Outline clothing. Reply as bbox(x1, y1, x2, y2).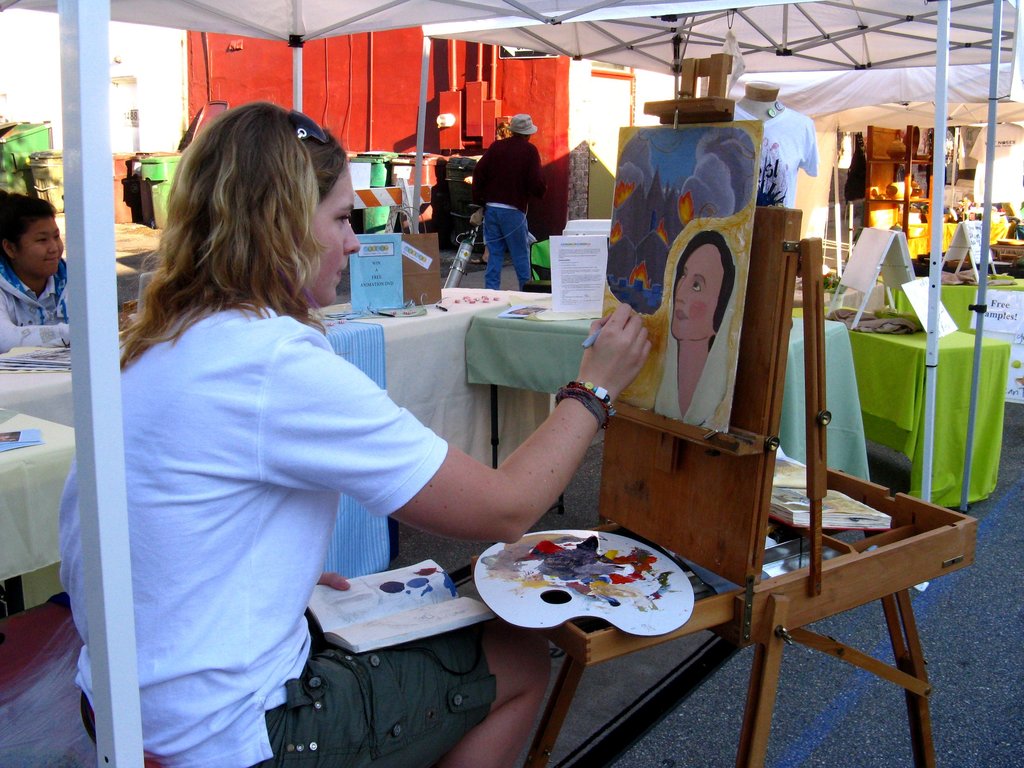
bbox(0, 261, 67, 358).
